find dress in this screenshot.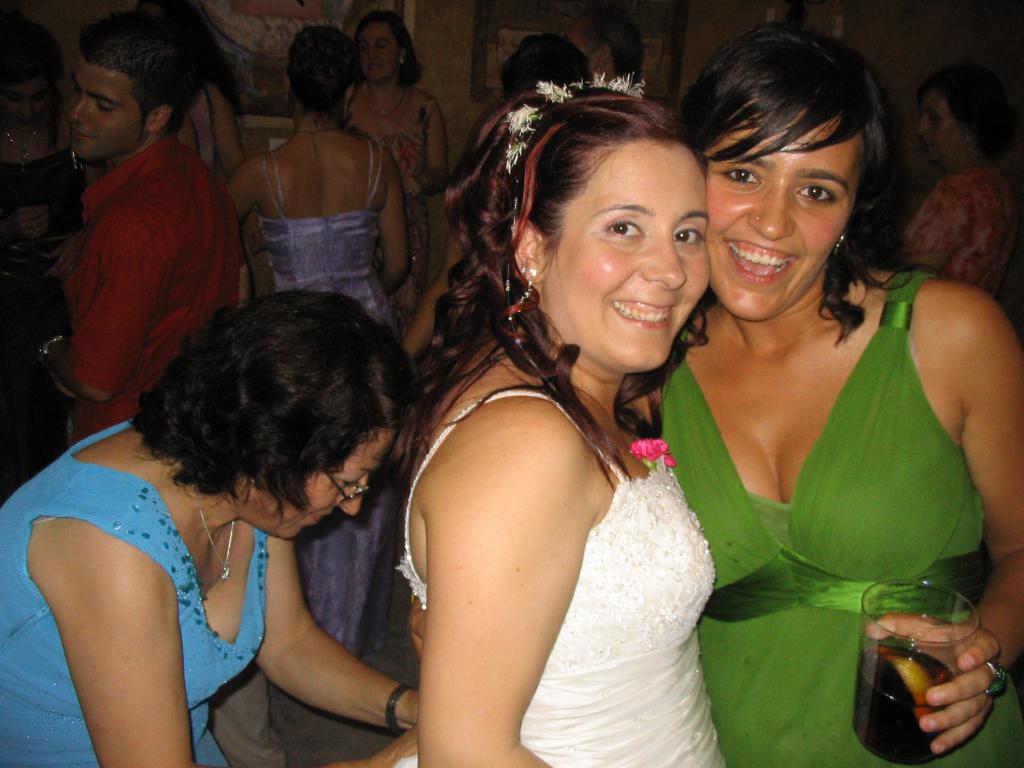
The bounding box for dress is [left=256, top=138, right=401, bottom=653].
